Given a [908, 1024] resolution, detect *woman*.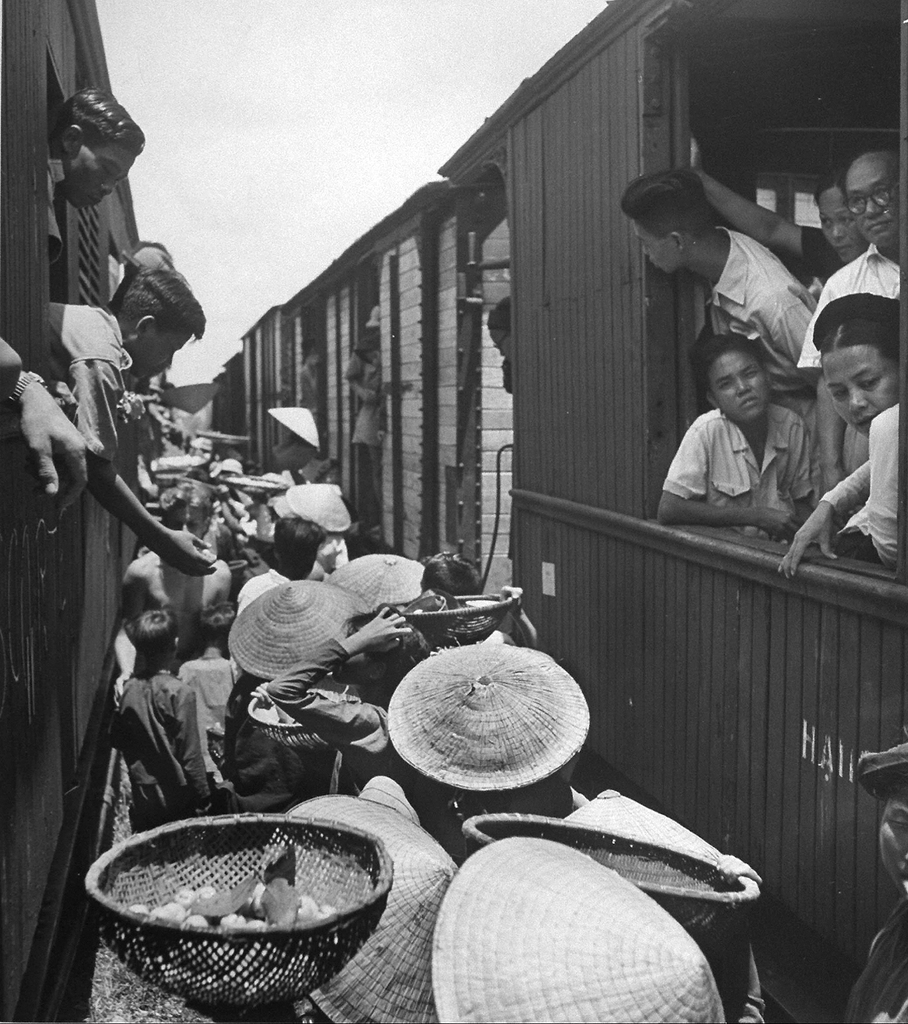
Rect(774, 292, 907, 581).
